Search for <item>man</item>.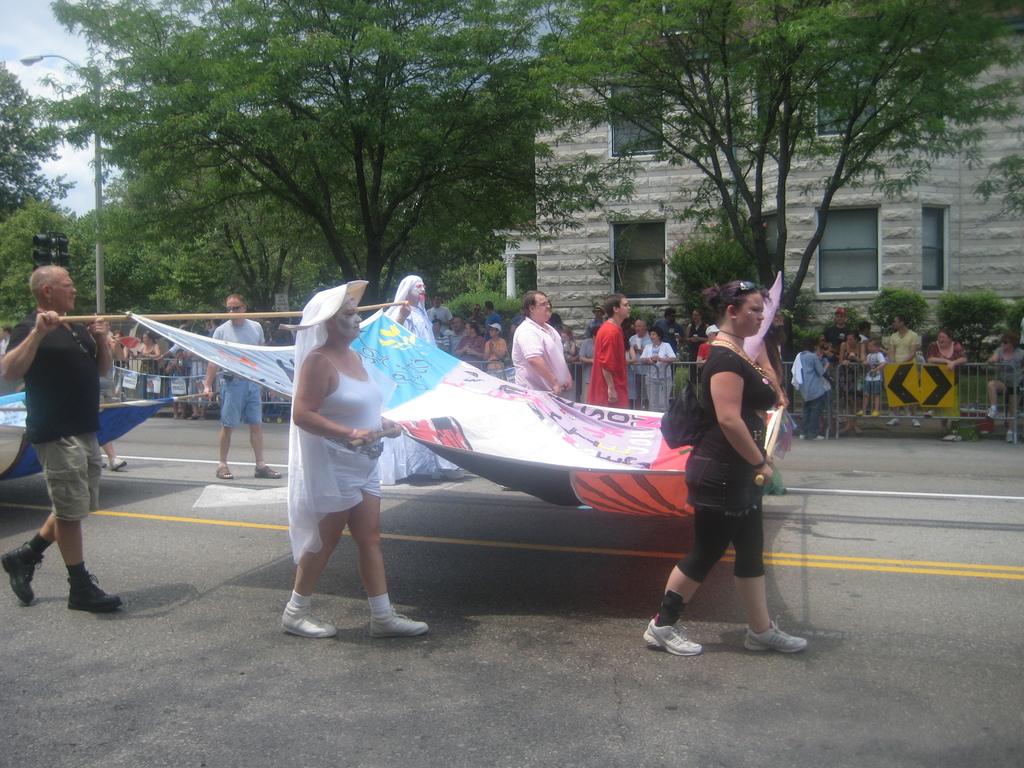
Found at [4, 251, 119, 621].
